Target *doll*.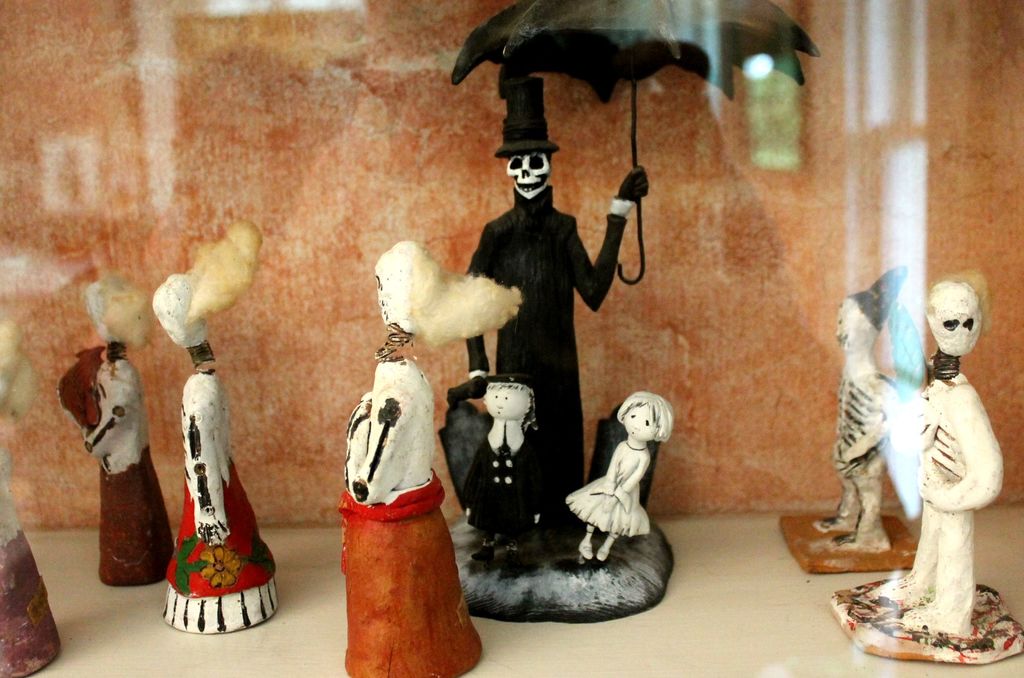
Target region: box(566, 394, 673, 564).
